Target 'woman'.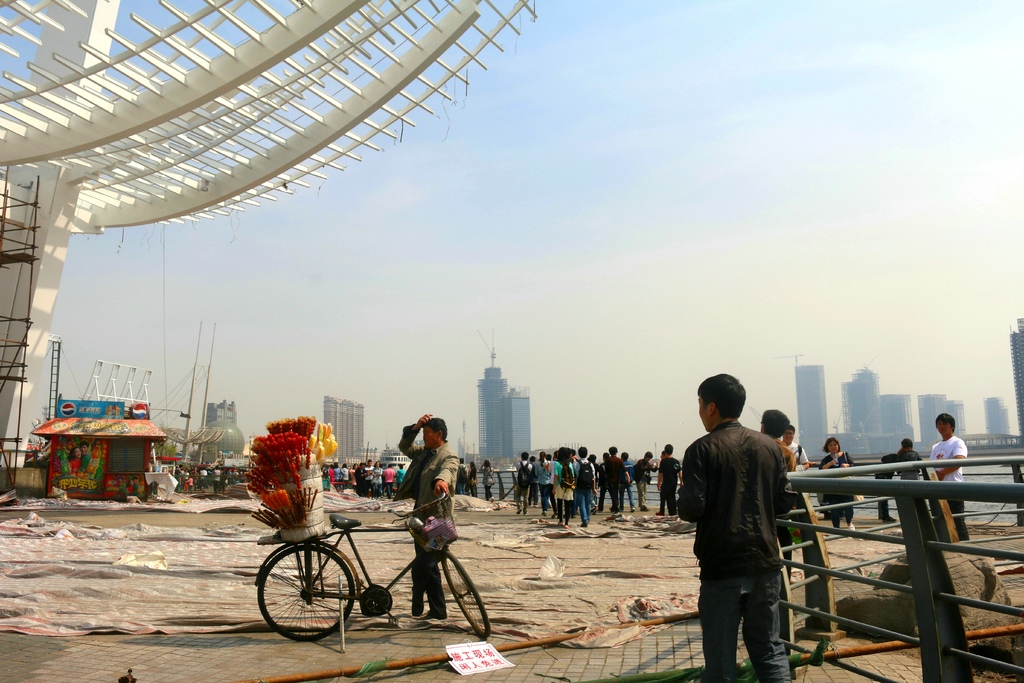
Target region: 820,440,856,528.
